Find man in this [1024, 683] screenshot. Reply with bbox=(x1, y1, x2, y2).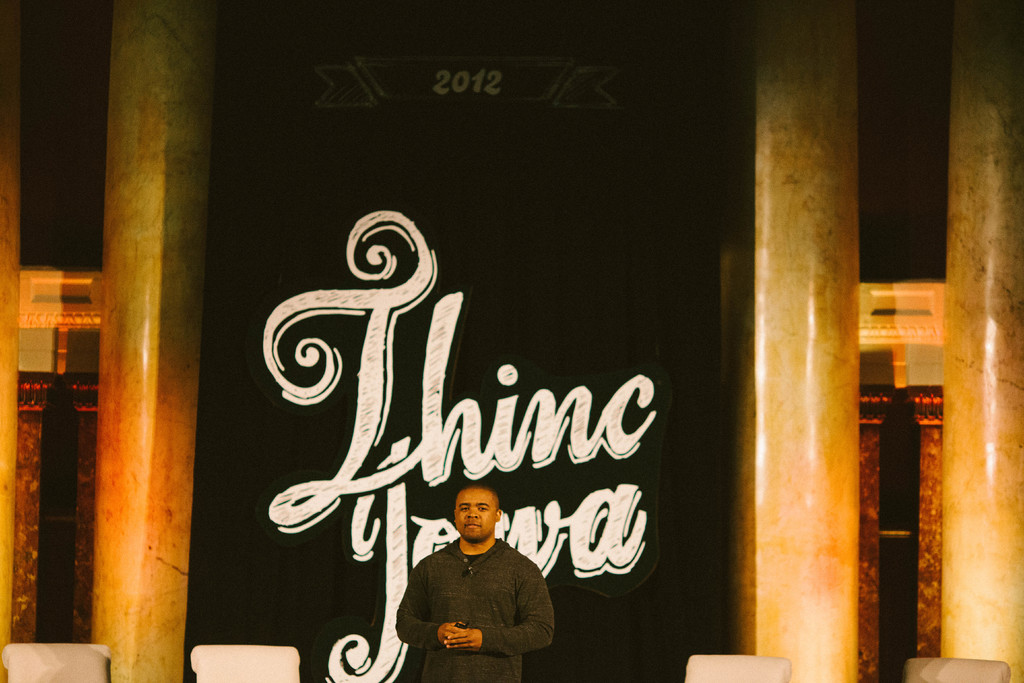
bbox=(391, 490, 562, 682).
